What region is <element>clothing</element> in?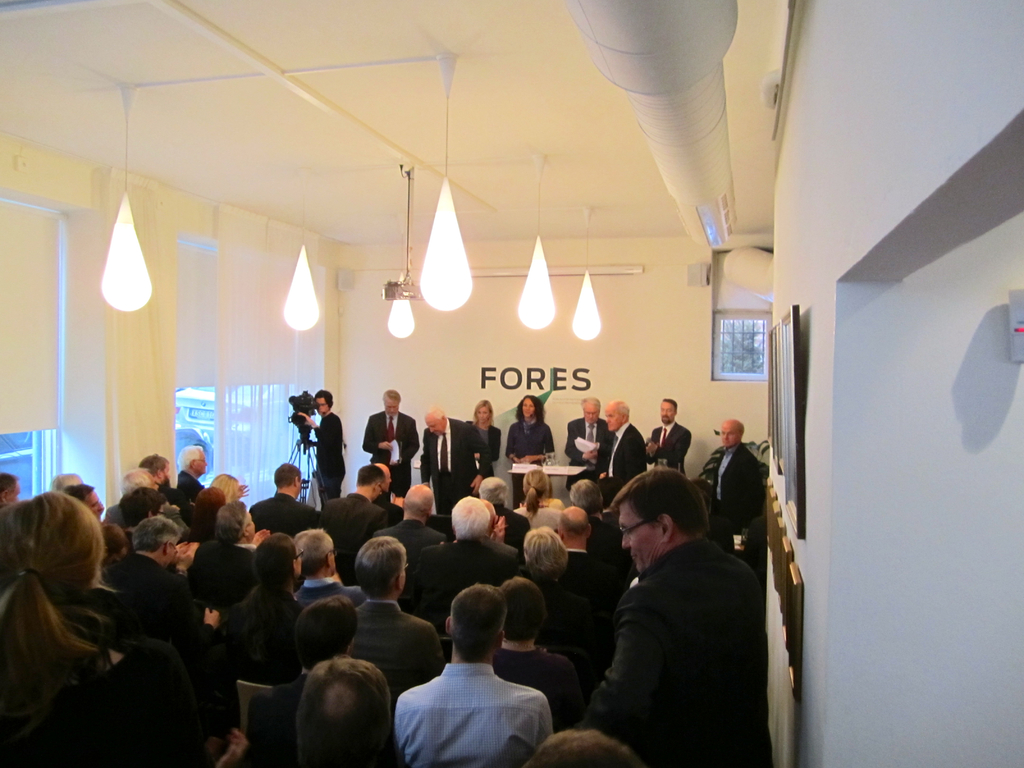
<region>367, 412, 412, 487</region>.
